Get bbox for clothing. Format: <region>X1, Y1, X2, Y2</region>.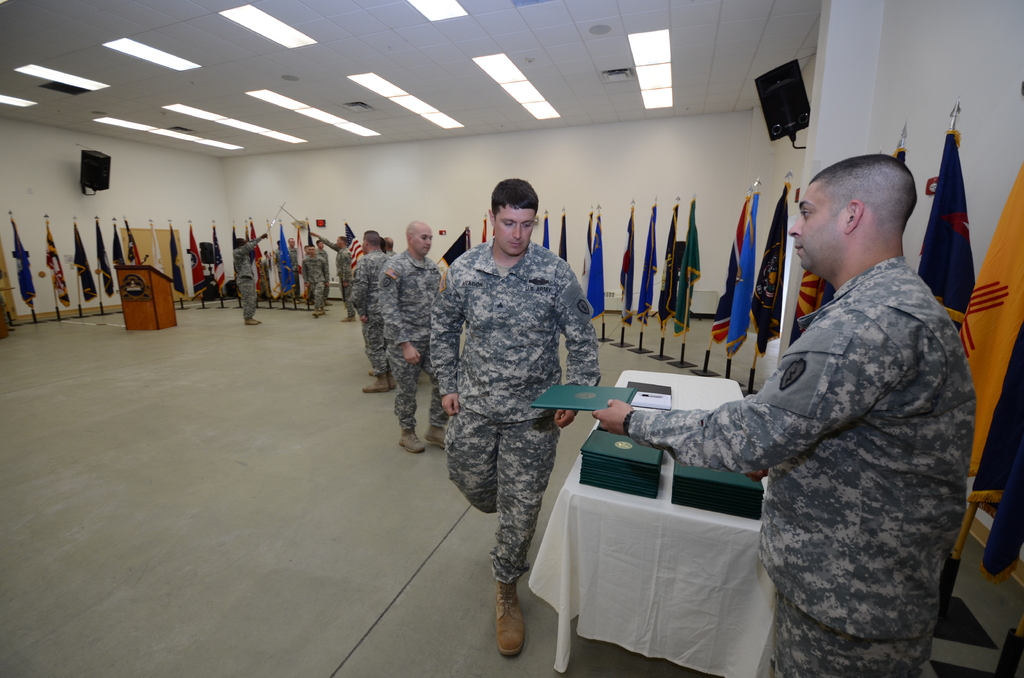
<region>288, 247, 303, 278</region>.
